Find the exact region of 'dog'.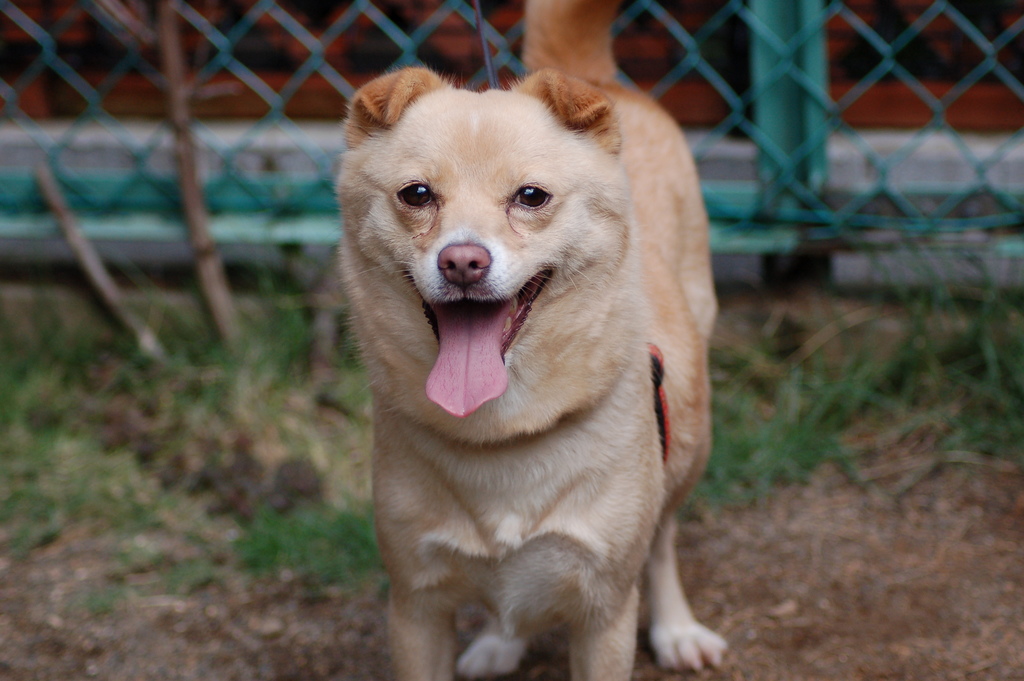
Exact region: select_region(337, 0, 731, 680).
